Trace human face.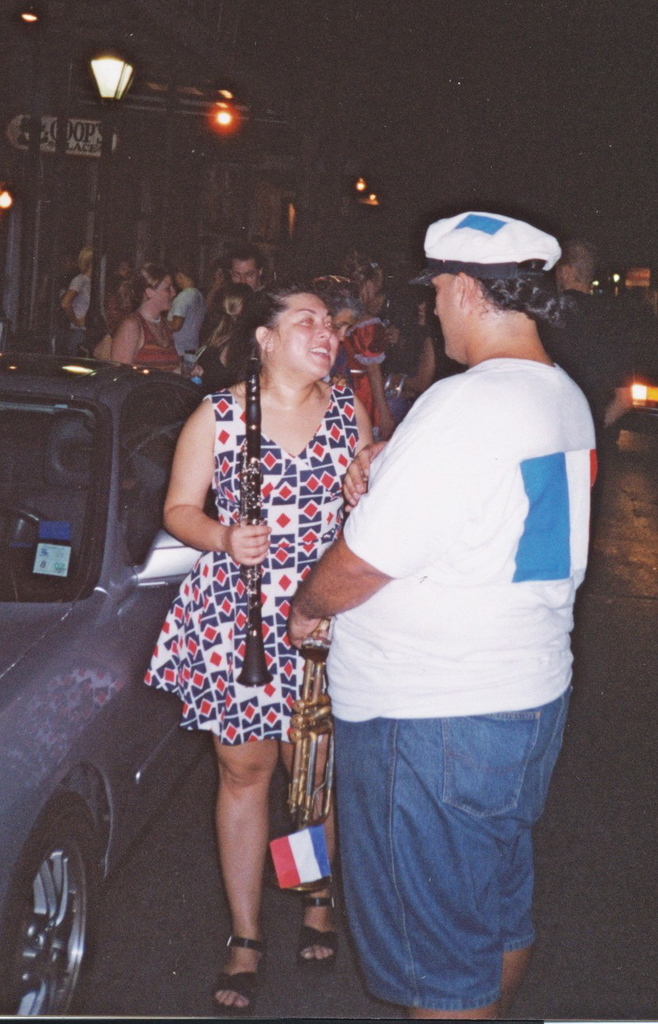
Traced to <region>231, 260, 257, 286</region>.
